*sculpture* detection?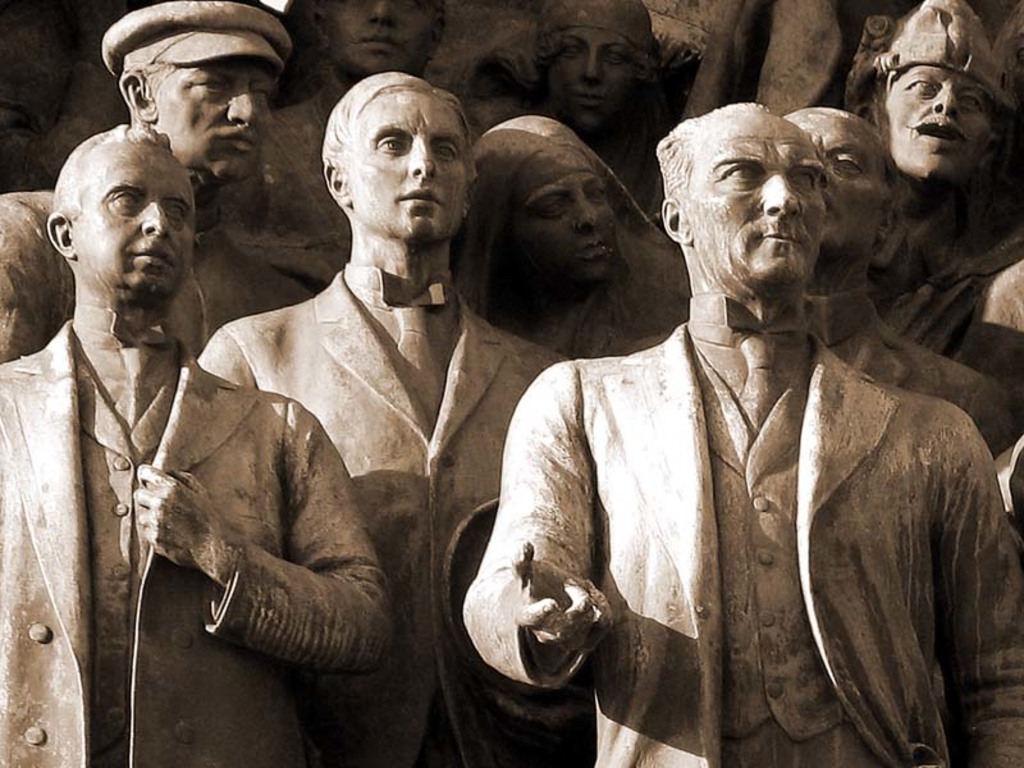
box(506, 0, 692, 214)
